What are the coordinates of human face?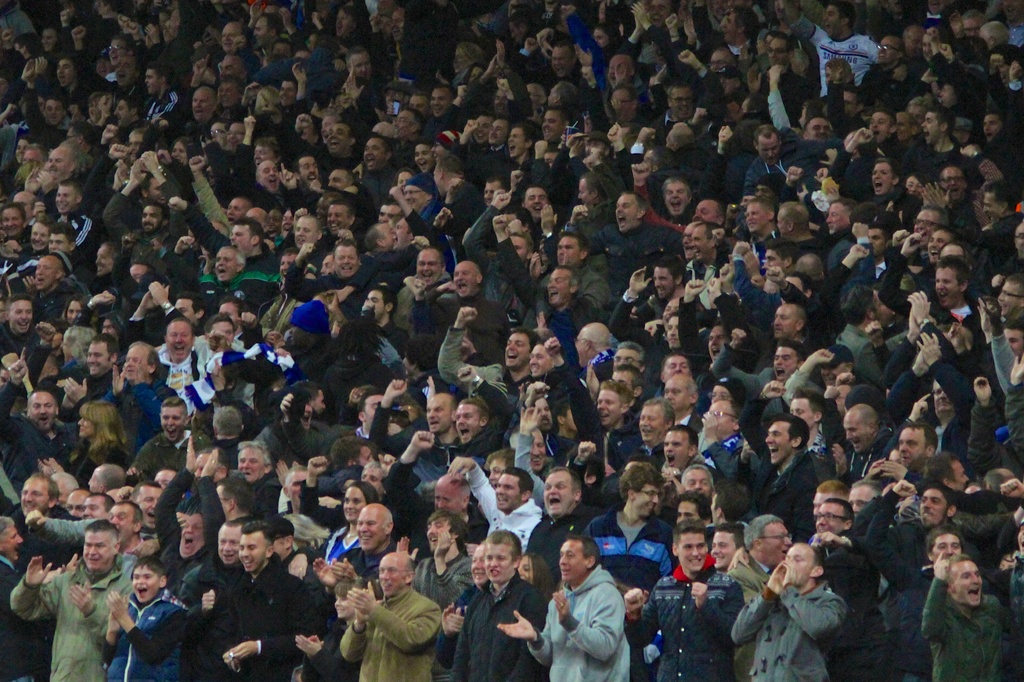
(left=10, top=298, right=33, bottom=332).
